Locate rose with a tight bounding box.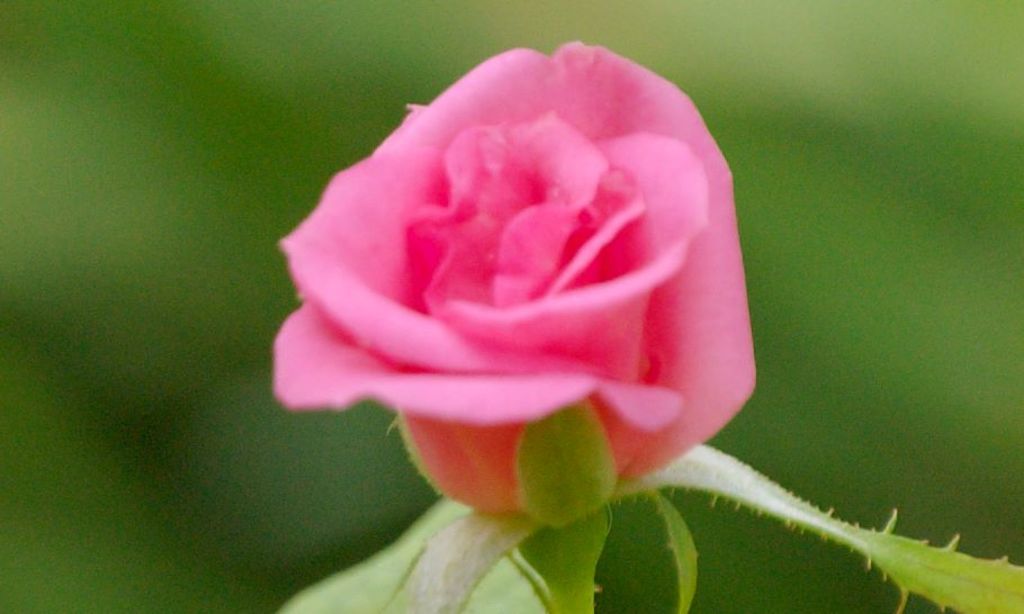
Rect(270, 38, 758, 518).
